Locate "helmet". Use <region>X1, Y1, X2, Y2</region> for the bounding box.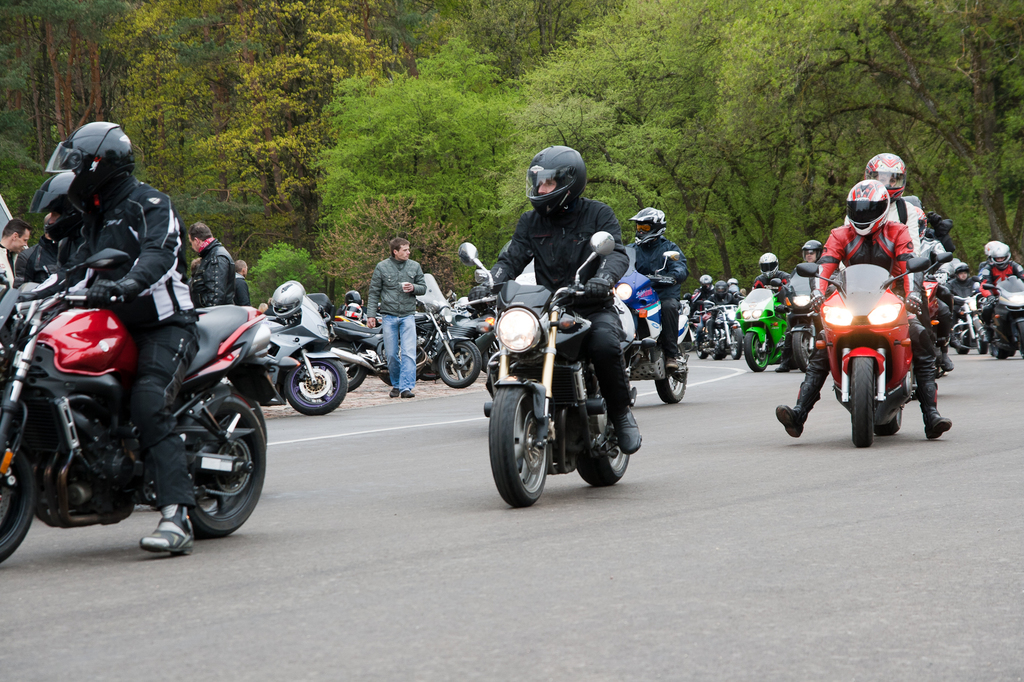
<region>22, 119, 137, 224</region>.
